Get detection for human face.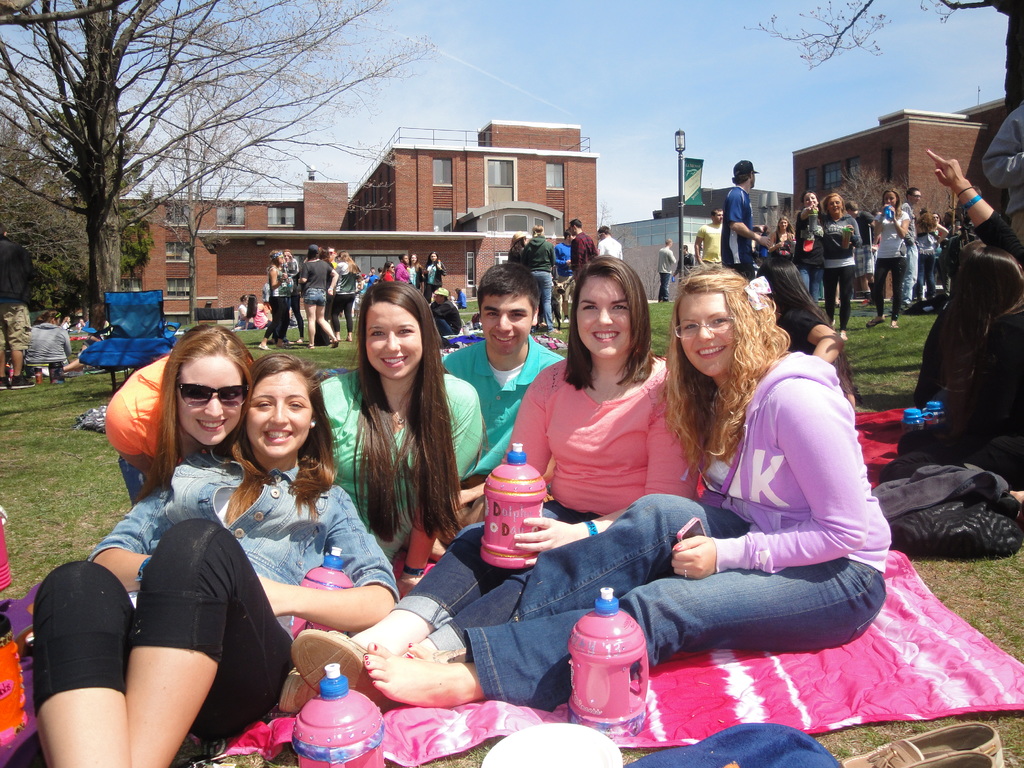
Detection: [x1=177, y1=356, x2=250, y2=445].
